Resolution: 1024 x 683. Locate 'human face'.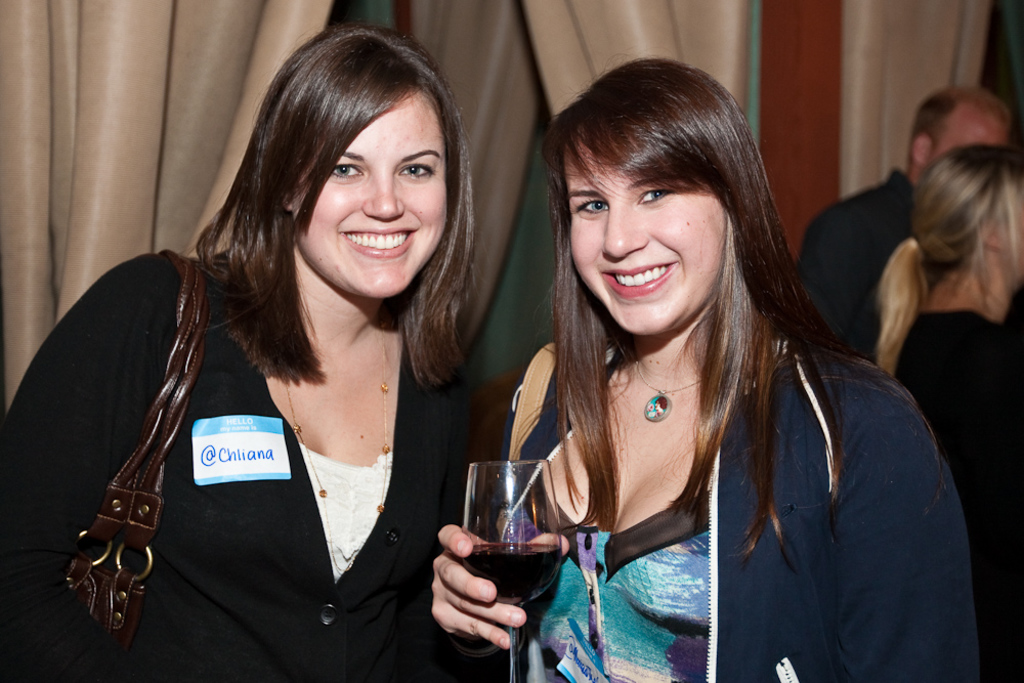
[left=928, top=114, right=1010, bottom=165].
